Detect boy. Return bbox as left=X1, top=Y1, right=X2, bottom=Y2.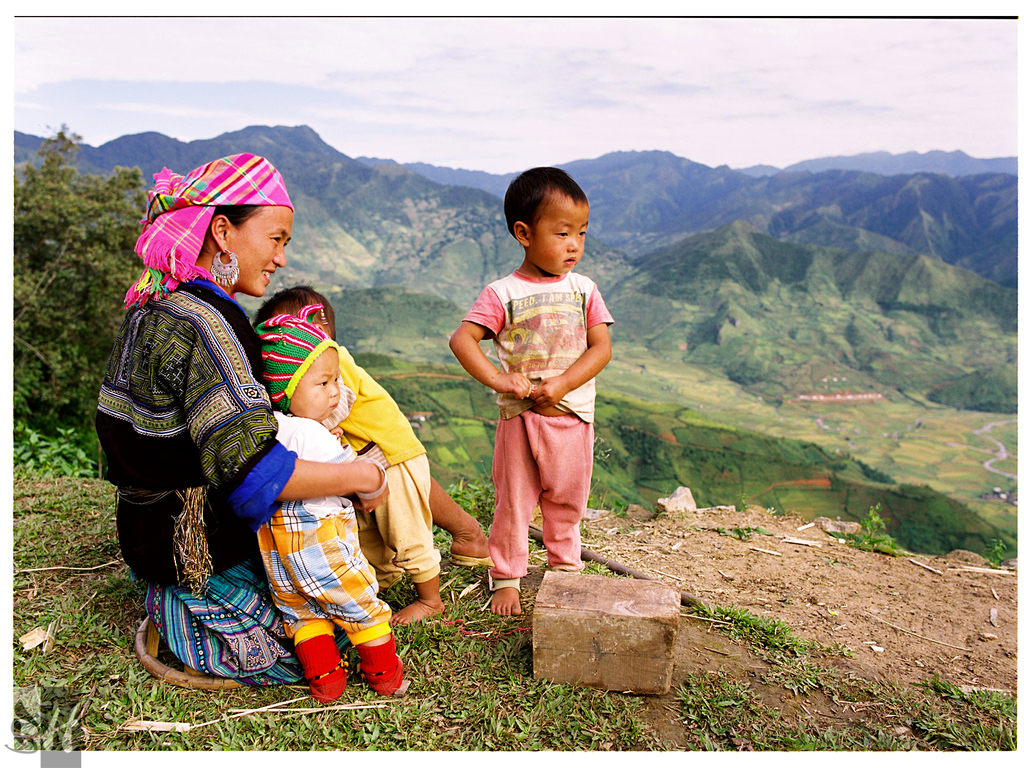
left=440, top=186, right=623, bottom=635.
